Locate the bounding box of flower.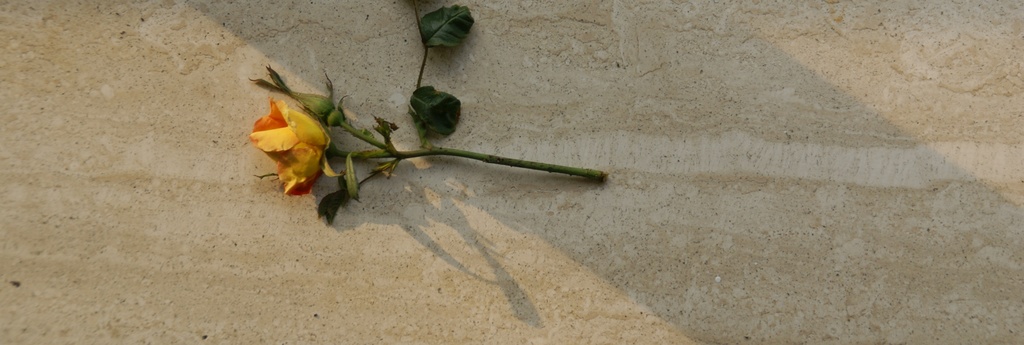
Bounding box: 234, 61, 339, 197.
